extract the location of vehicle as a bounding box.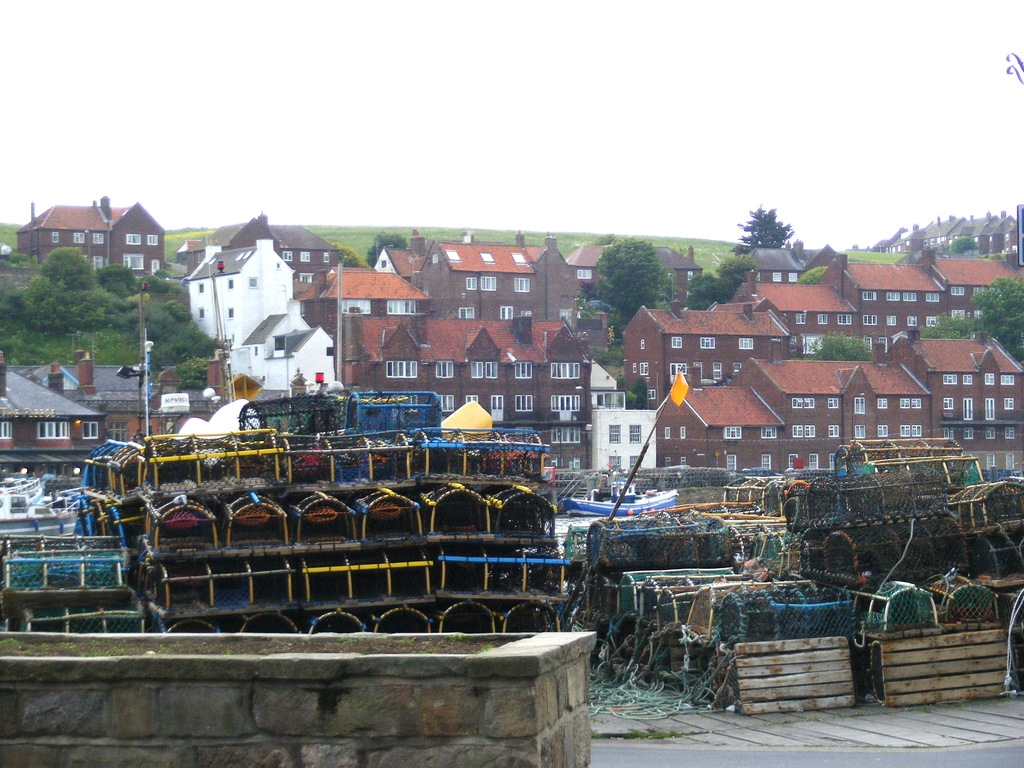
(560,471,678,519).
